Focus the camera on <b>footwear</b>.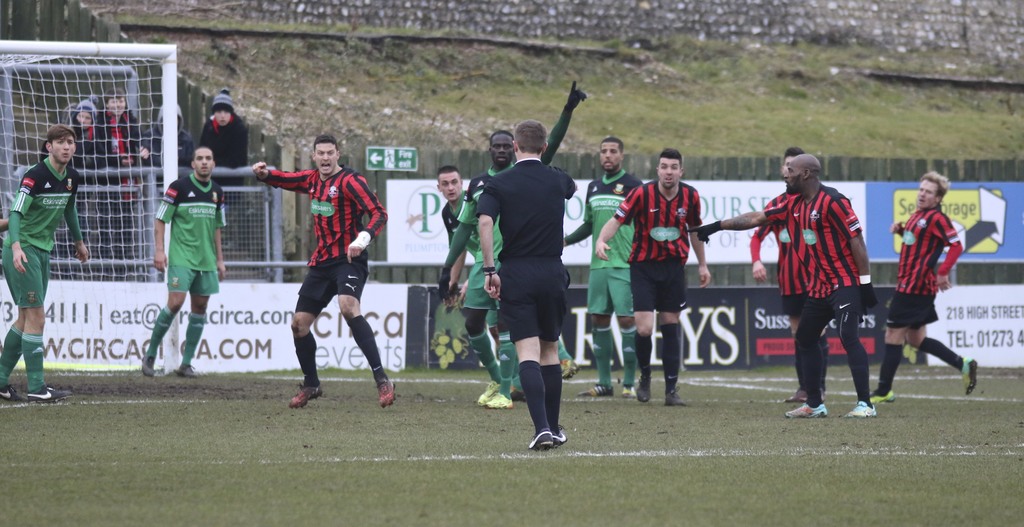
Focus region: (x1=375, y1=378, x2=394, y2=410).
